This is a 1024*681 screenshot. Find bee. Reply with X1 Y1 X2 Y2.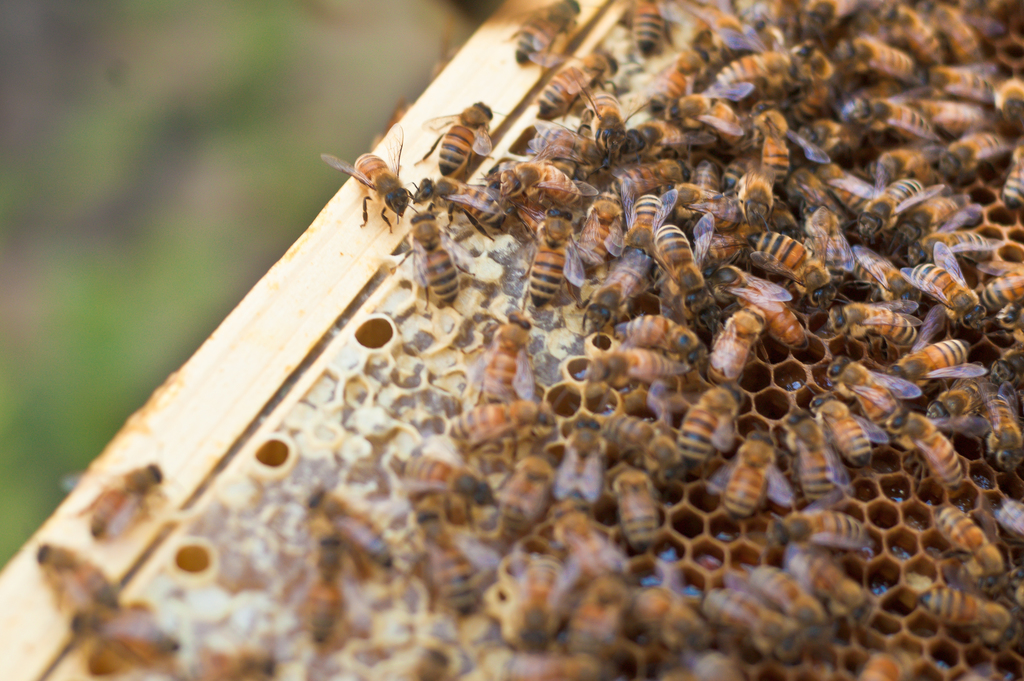
412 92 512 183.
